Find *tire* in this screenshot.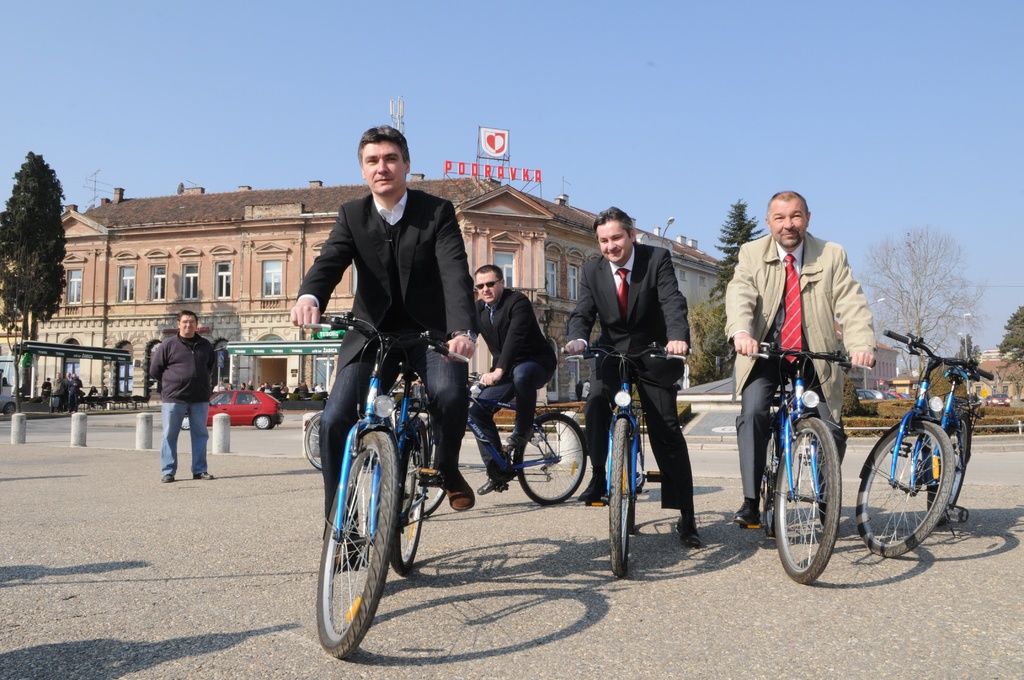
The bounding box for *tire* is [x1=255, y1=409, x2=275, y2=432].
